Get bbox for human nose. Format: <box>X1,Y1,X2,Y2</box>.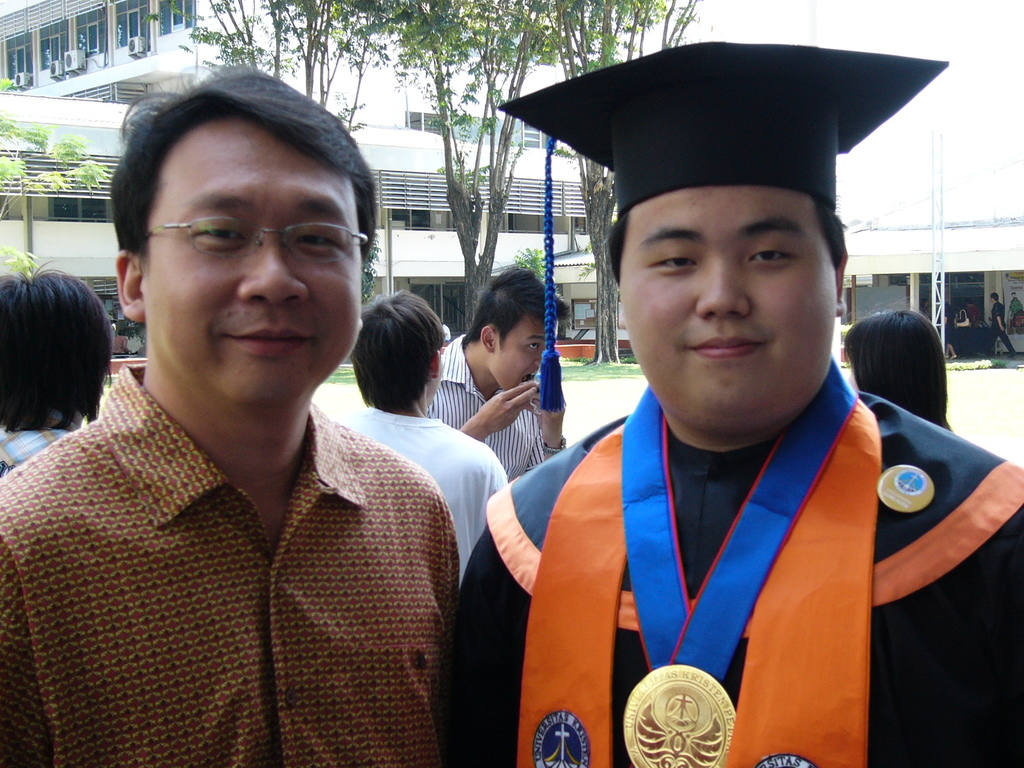
<box>693,256,750,322</box>.
